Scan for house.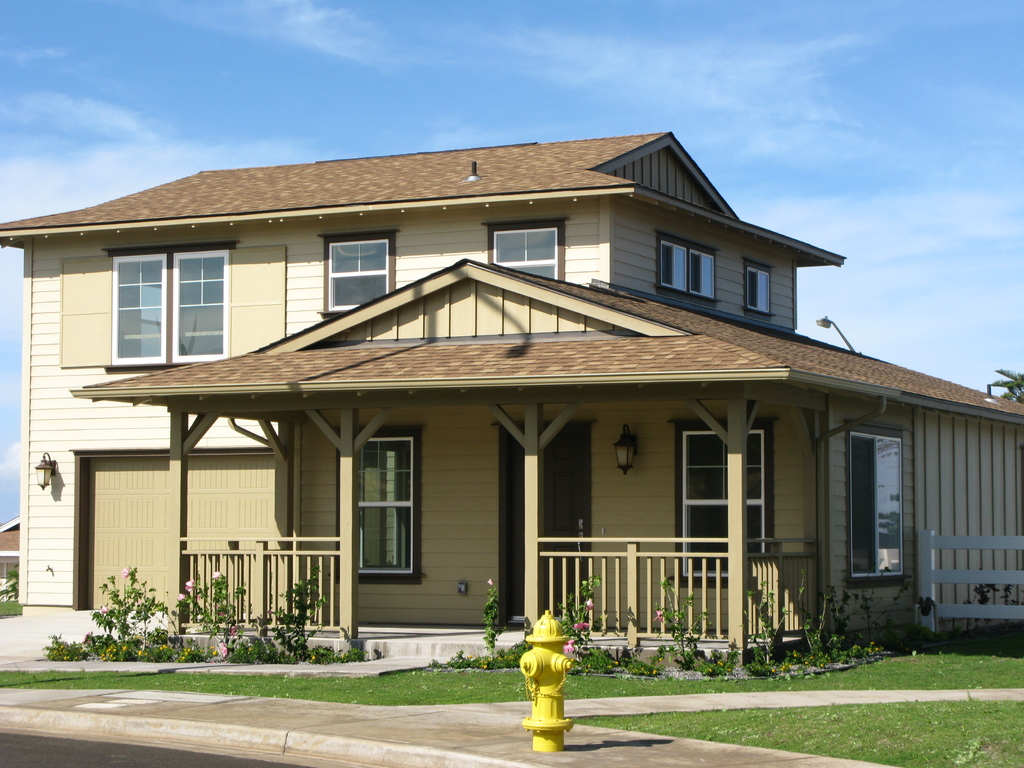
Scan result: x1=16, y1=173, x2=1014, y2=684.
